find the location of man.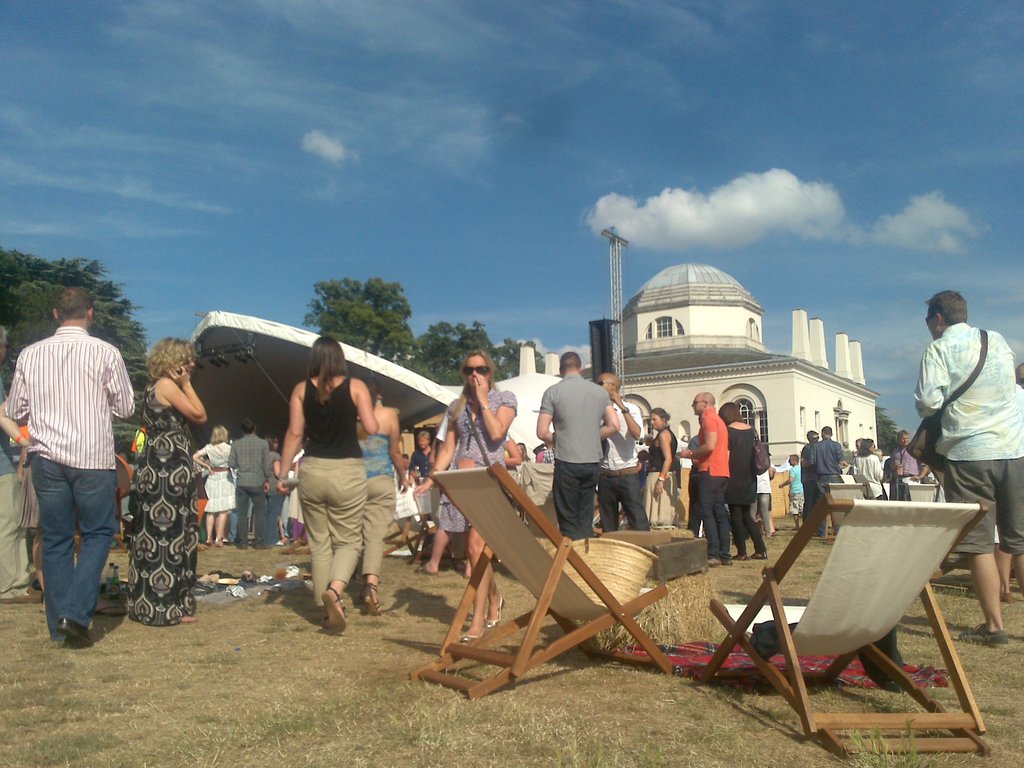
Location: 401, 429, 436, 495.
